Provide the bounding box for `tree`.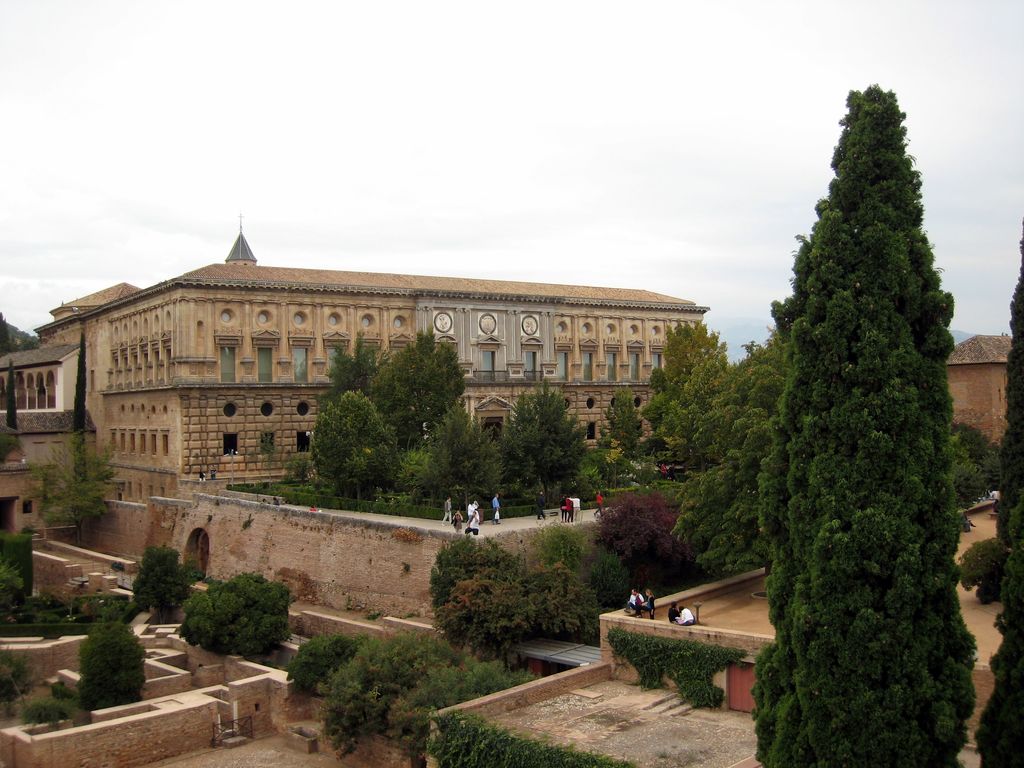
429, 534, 529, 668.
